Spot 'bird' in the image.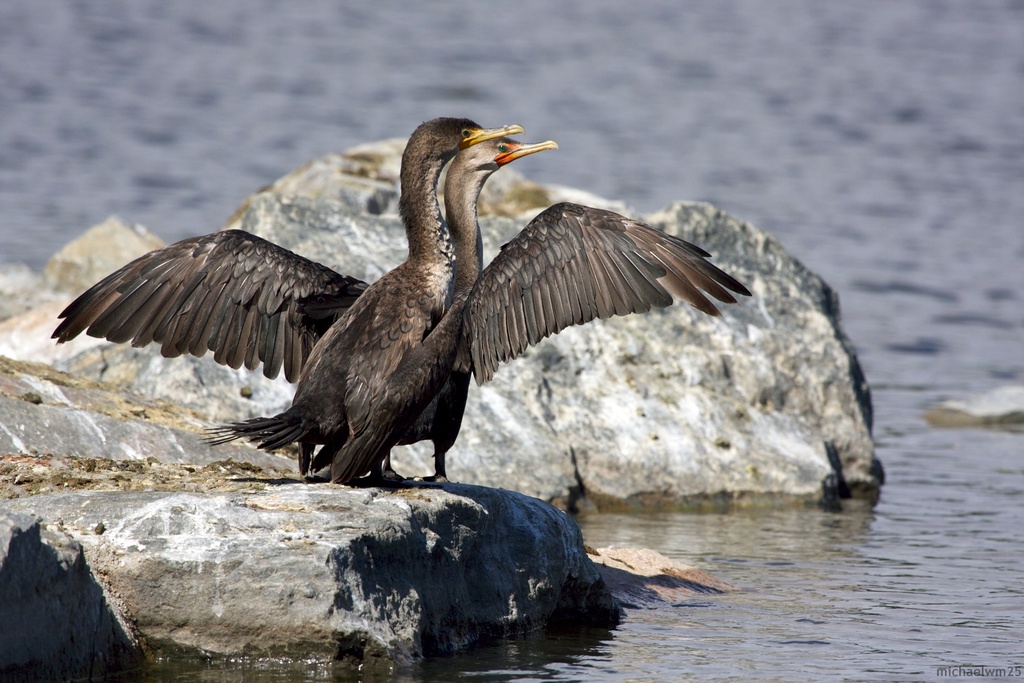
'bird' found at region(77, 147, 761, 498).
